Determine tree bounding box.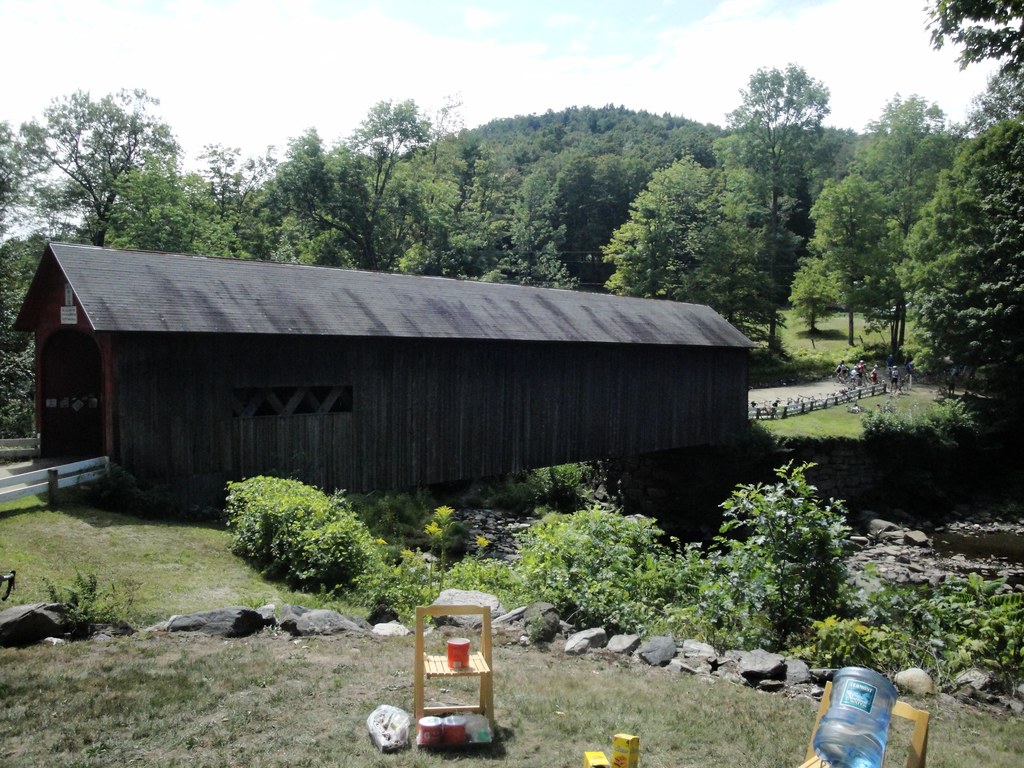
Determined: [787, 264, 833, 335].
